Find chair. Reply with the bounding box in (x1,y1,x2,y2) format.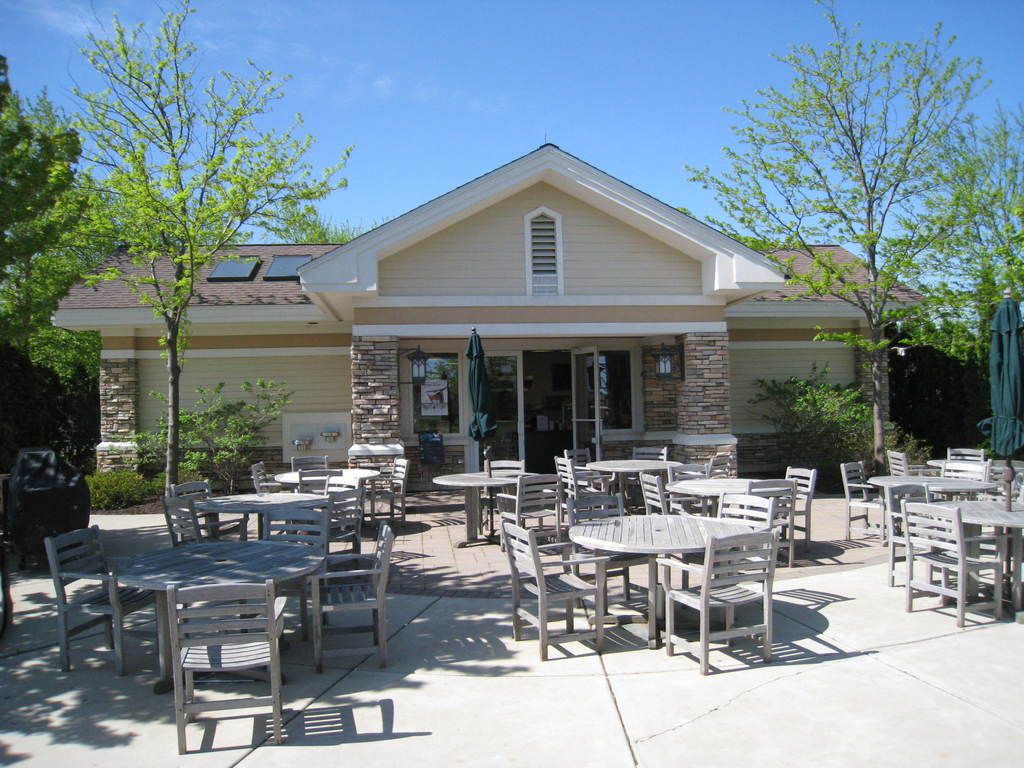
(879,479,975,586).
